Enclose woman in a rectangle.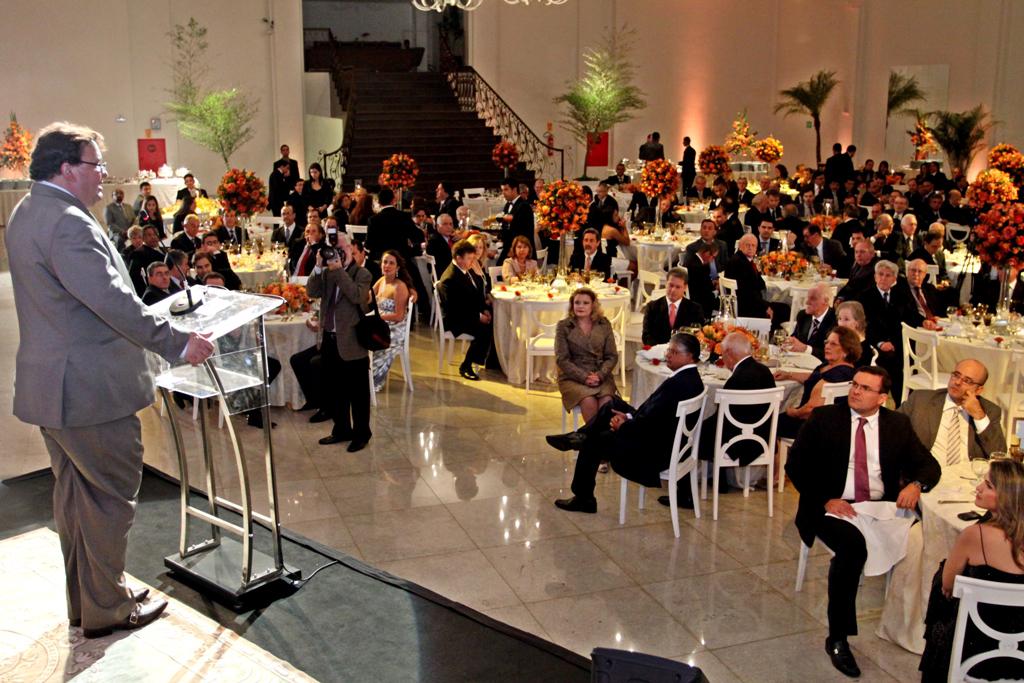
[139,197,166,238].
